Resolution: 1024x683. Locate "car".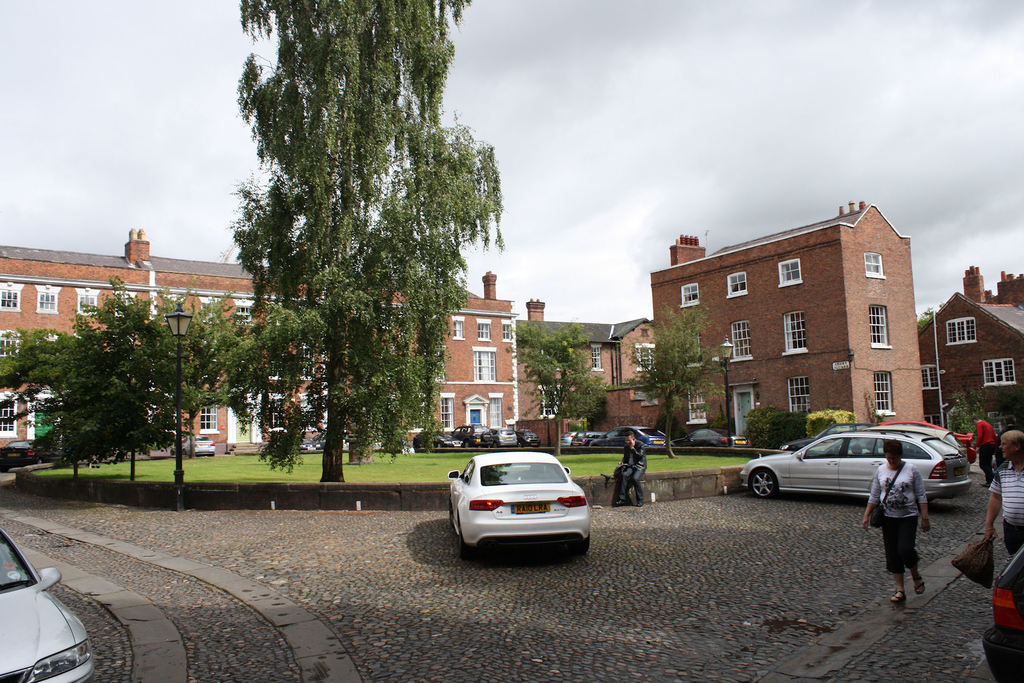
170,433,216,459.
